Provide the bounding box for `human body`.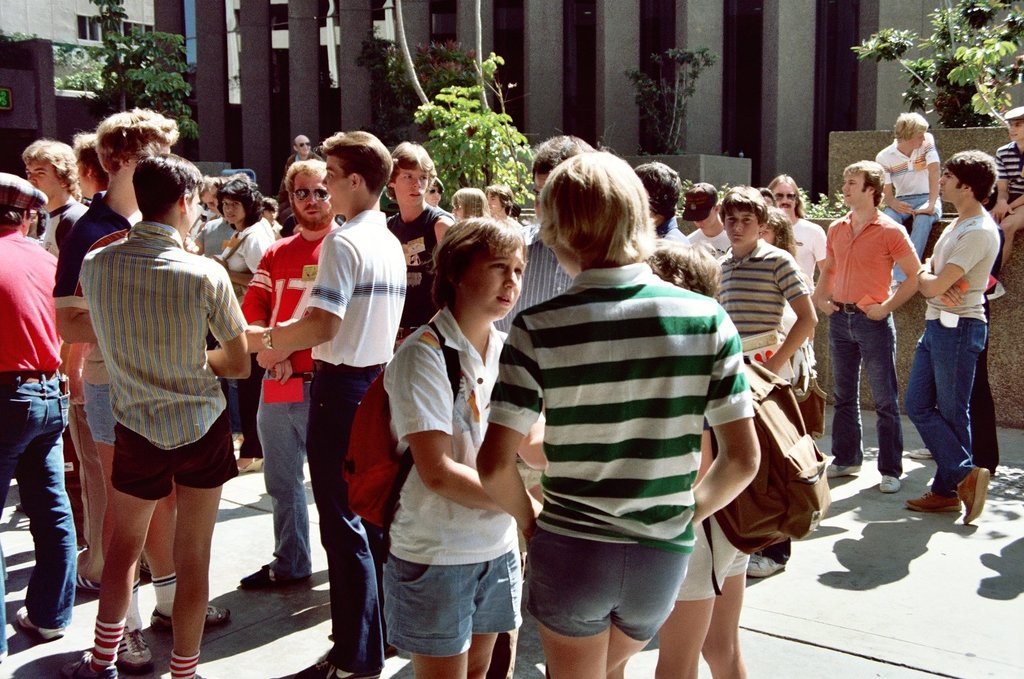
494, 136, 739, 670.
